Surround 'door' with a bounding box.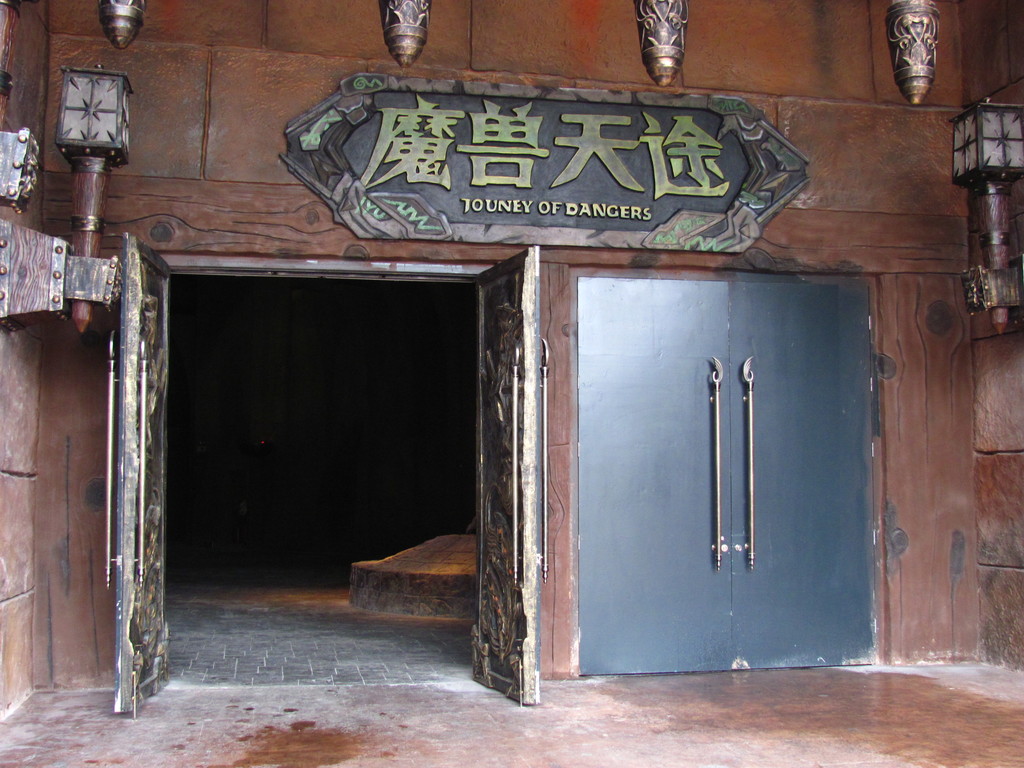
106 236 552 721.
